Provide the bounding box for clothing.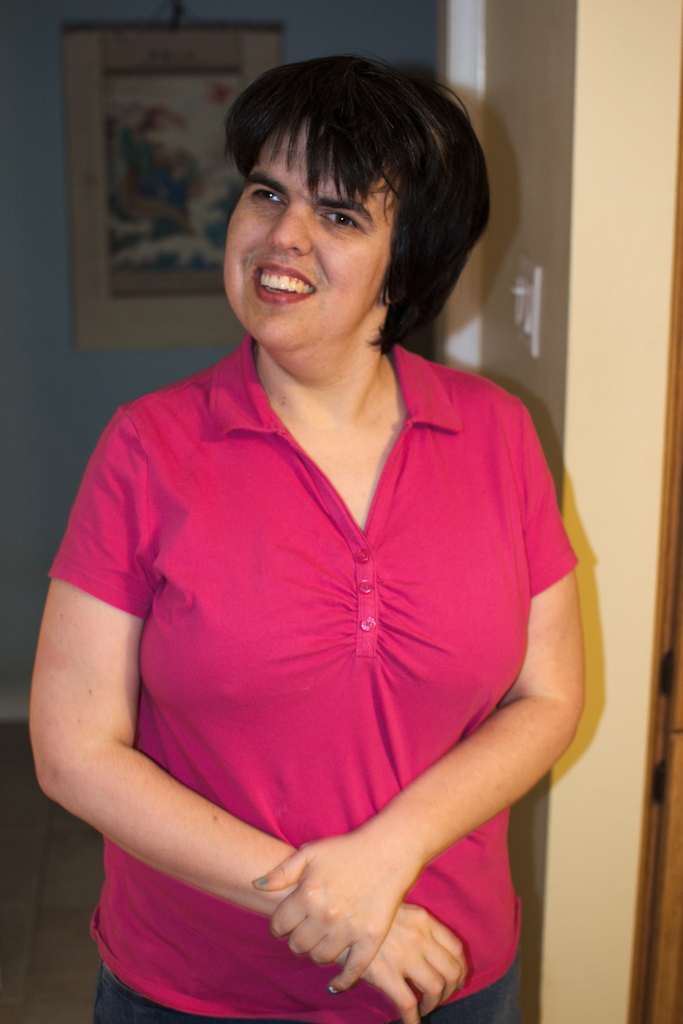
<region>40, 330, 576, 1023</region>.
